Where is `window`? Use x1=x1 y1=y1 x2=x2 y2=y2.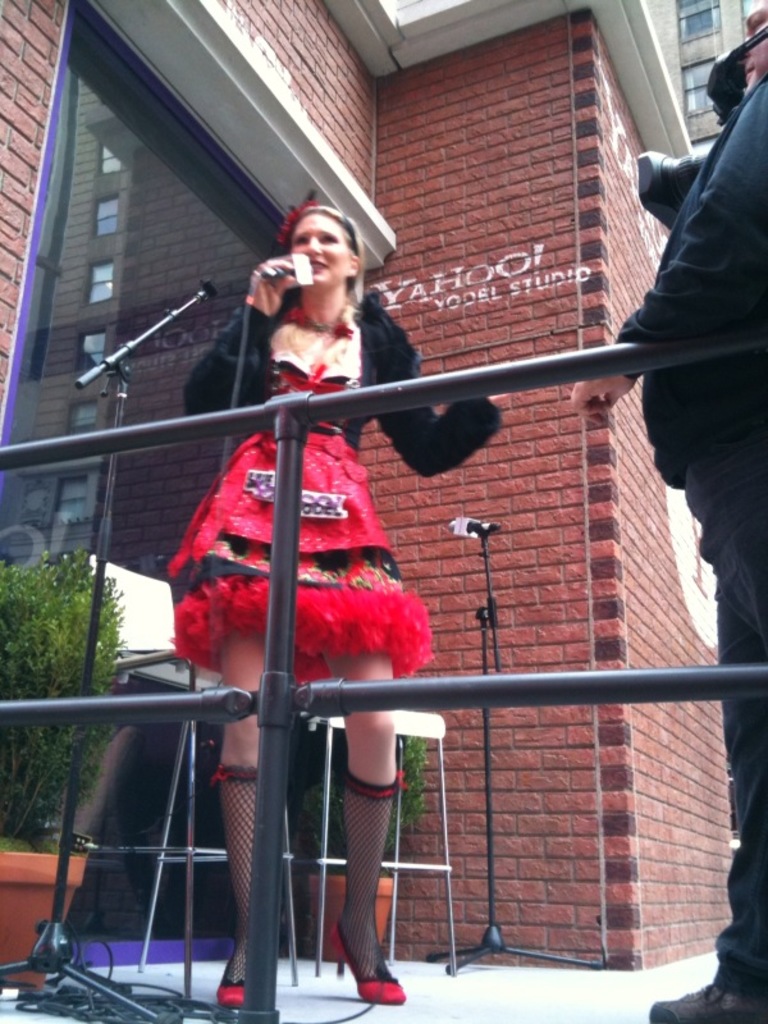
x1=676 y1=6 x2=723 y2=44.
